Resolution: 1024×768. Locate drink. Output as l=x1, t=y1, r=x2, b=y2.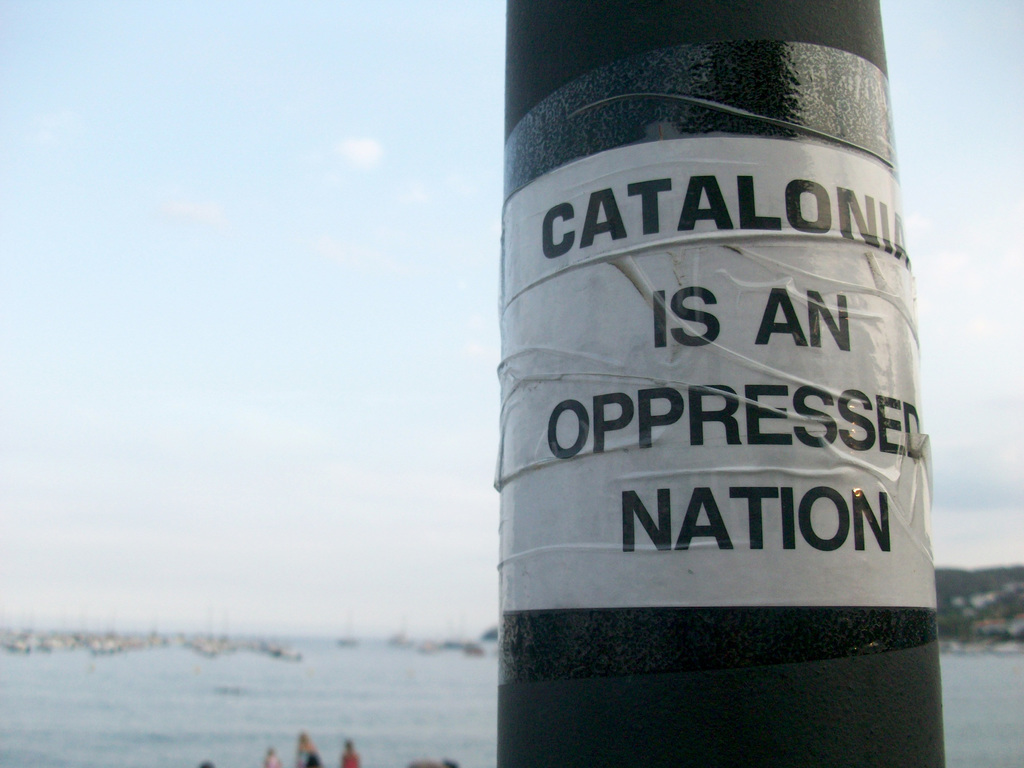
l=475, t=0, r=957, b=767.
